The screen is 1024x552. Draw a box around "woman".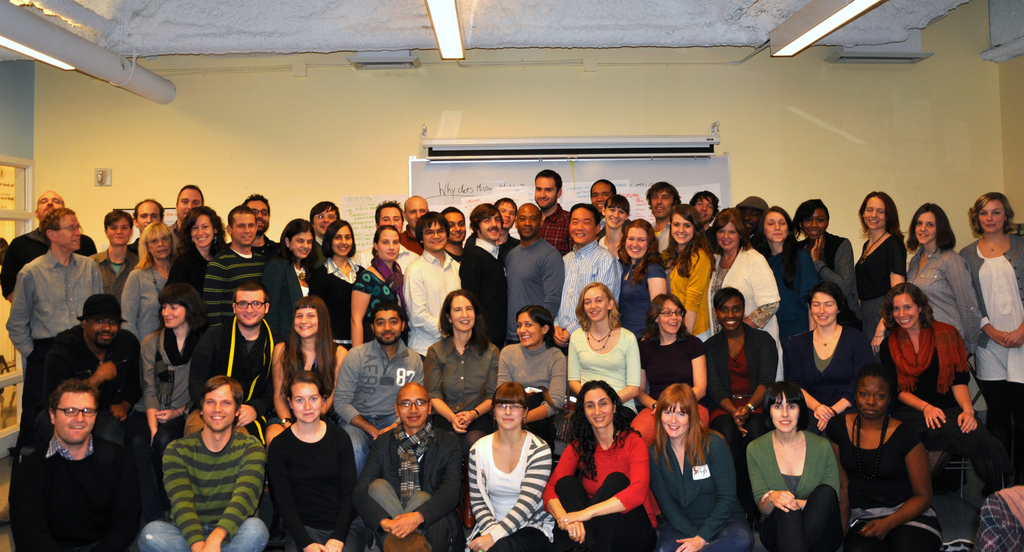
x1=165, y1=206, x2=228, y2=304.
